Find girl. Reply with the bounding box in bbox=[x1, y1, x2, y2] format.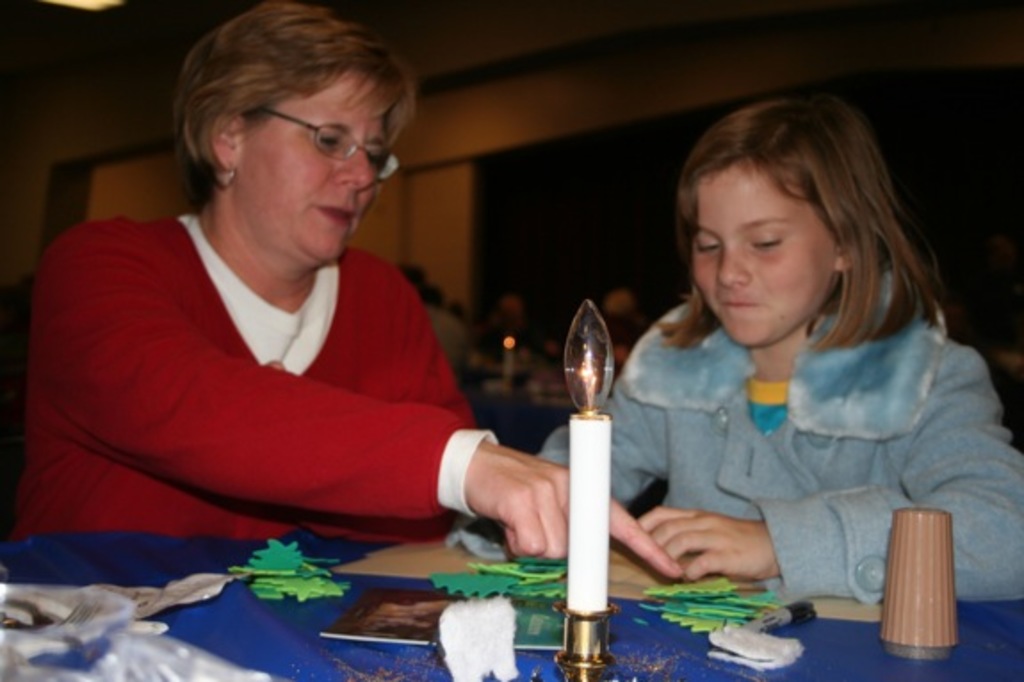
bbox=[443, 91, 1022, 605].
